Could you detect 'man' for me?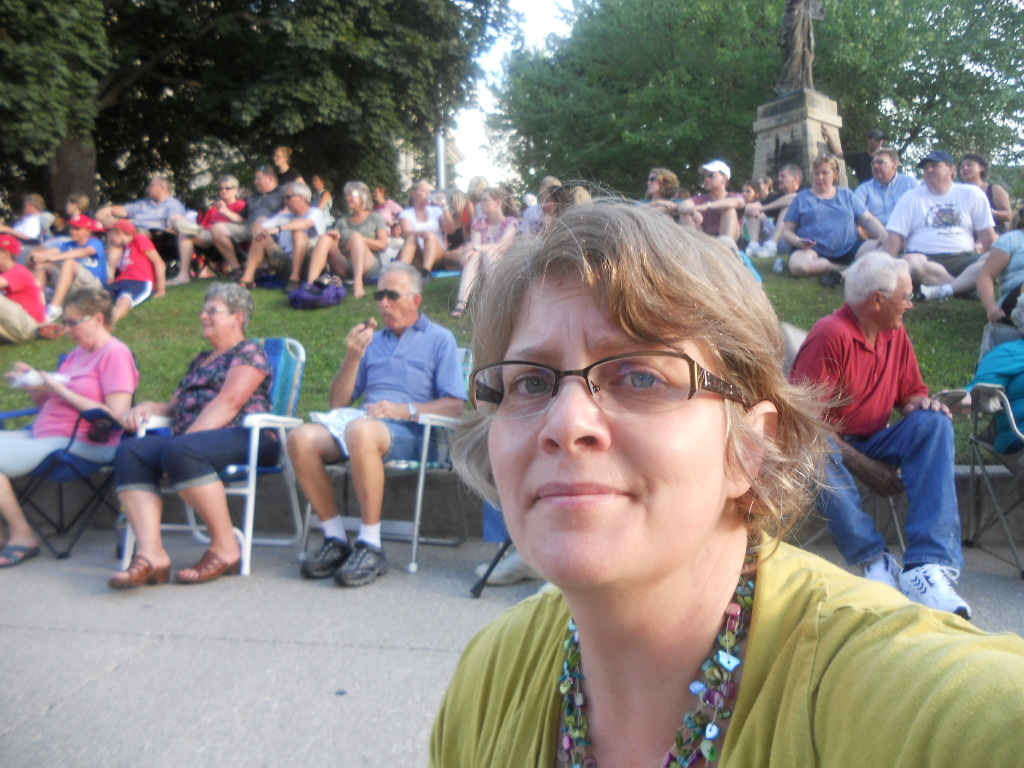
Detection result: (819, 124, 887, 184).
